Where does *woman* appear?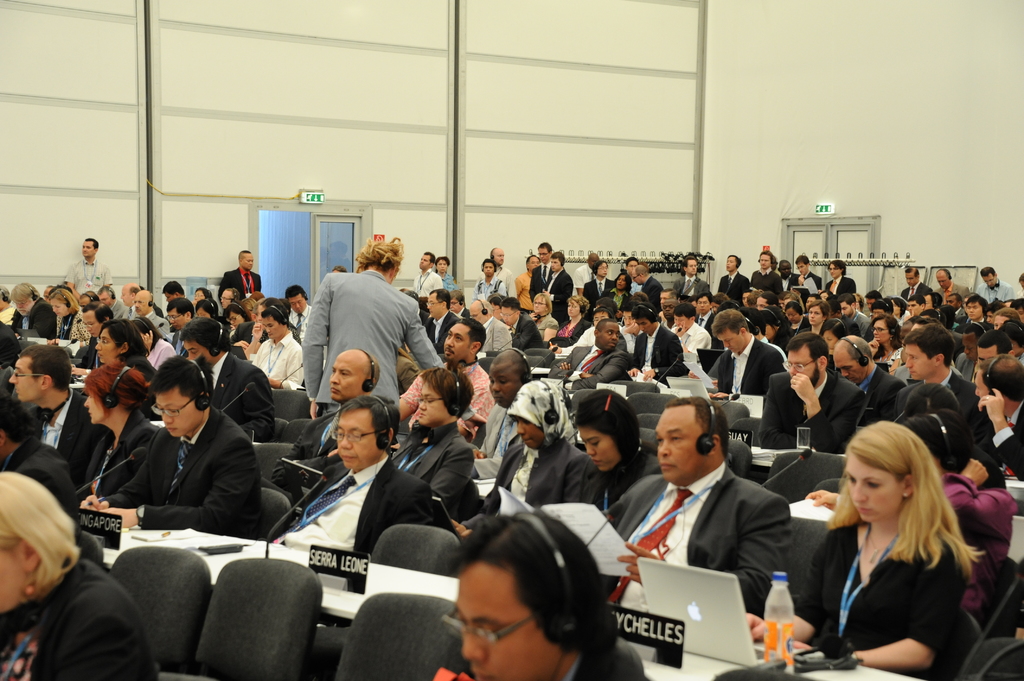
Appears at box=[564, 389, 659, 521].
